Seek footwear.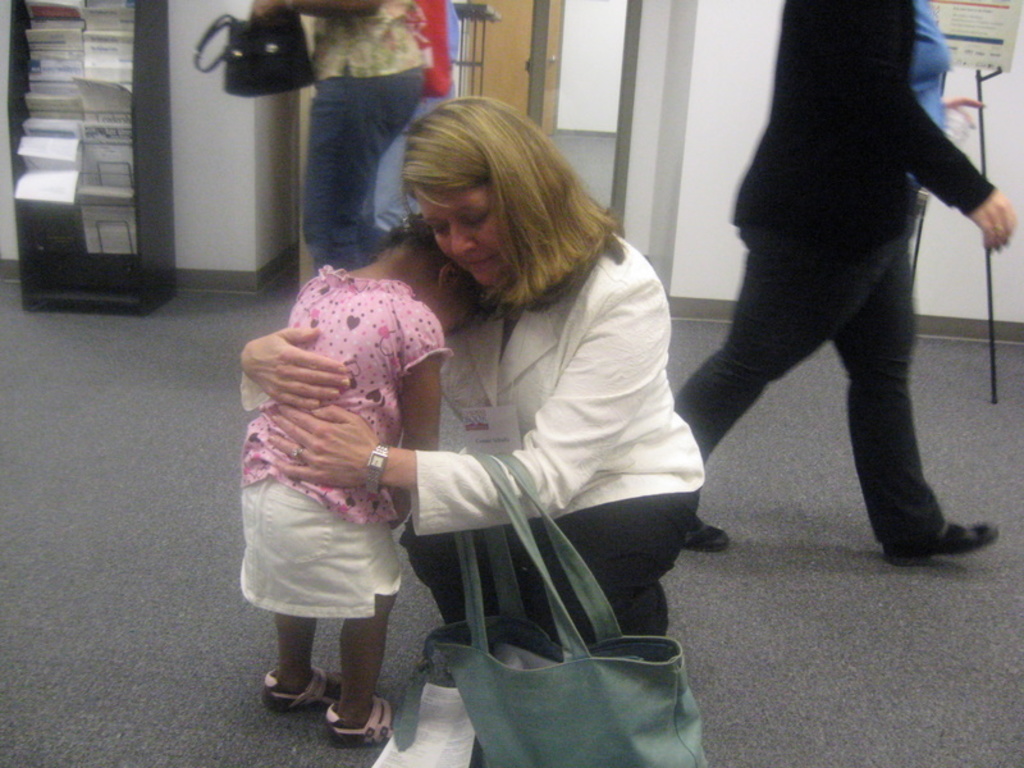
(x1=879, y1=521, x2=1001, y2=564).
